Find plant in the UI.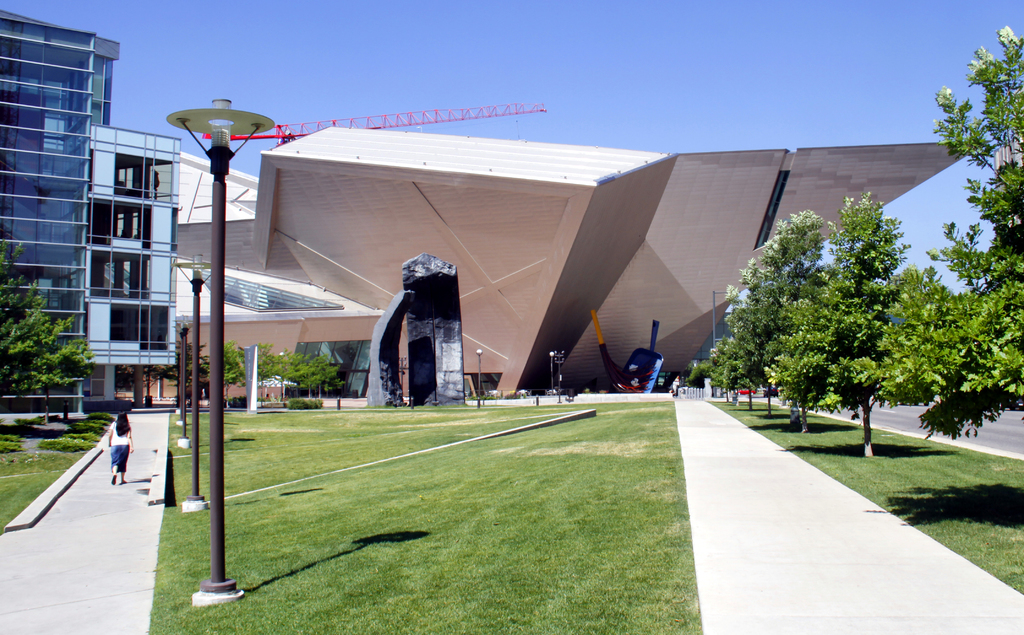
UI element at rect(165, 339, 209, 406).
